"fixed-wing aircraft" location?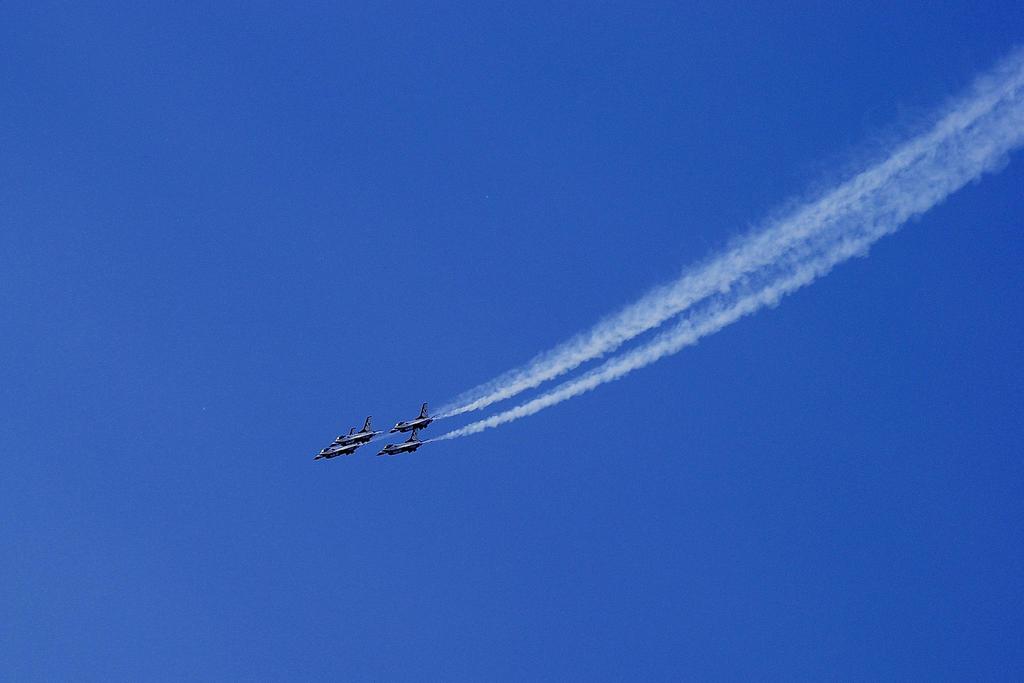
380, 435, 431, 456
